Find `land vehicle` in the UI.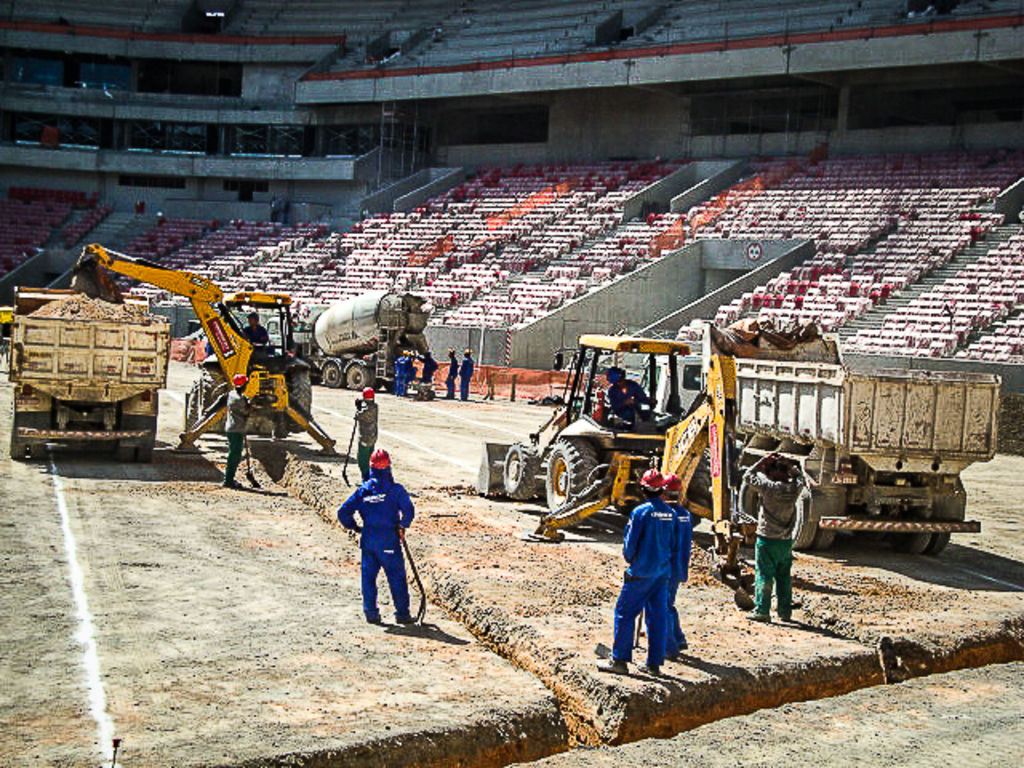
UI element at locate(82, 242, 336, 467).
